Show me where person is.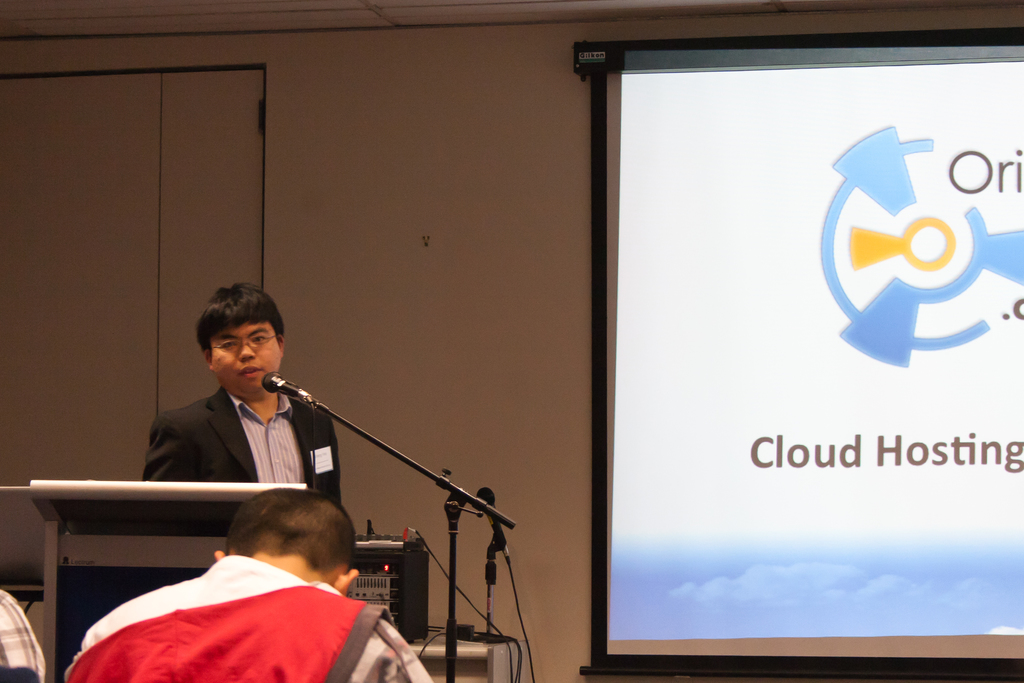
person is at left=60, top=483, right=440, bottom=682.
